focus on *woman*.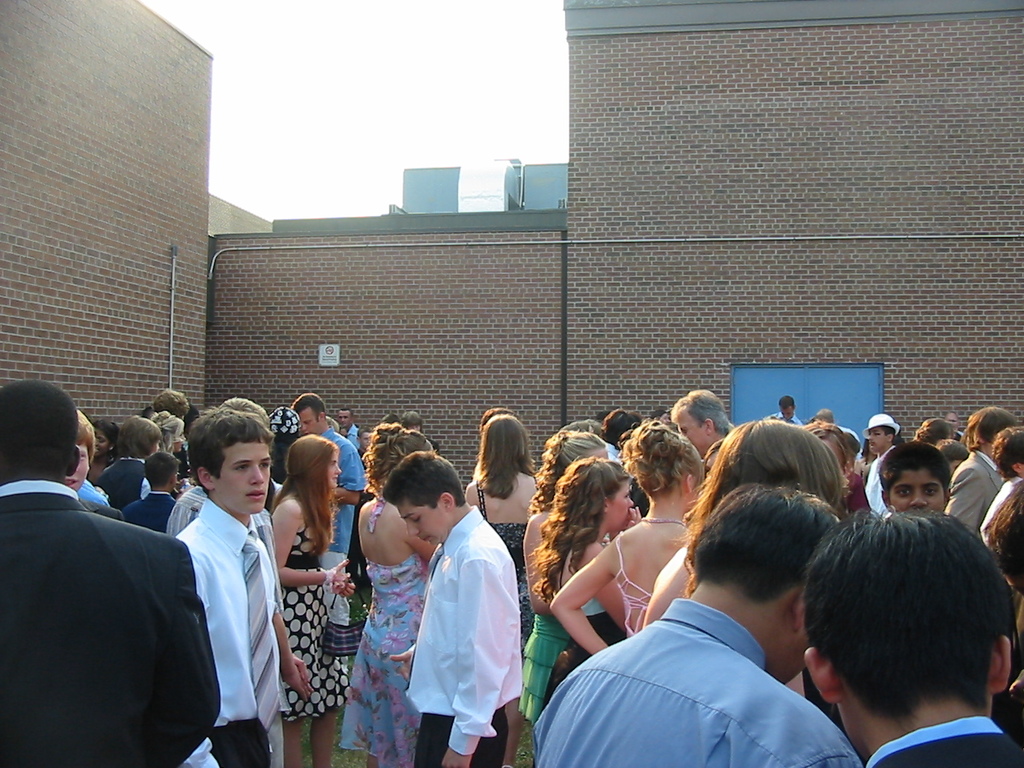
Focused at 355, 422, 437, 767.
